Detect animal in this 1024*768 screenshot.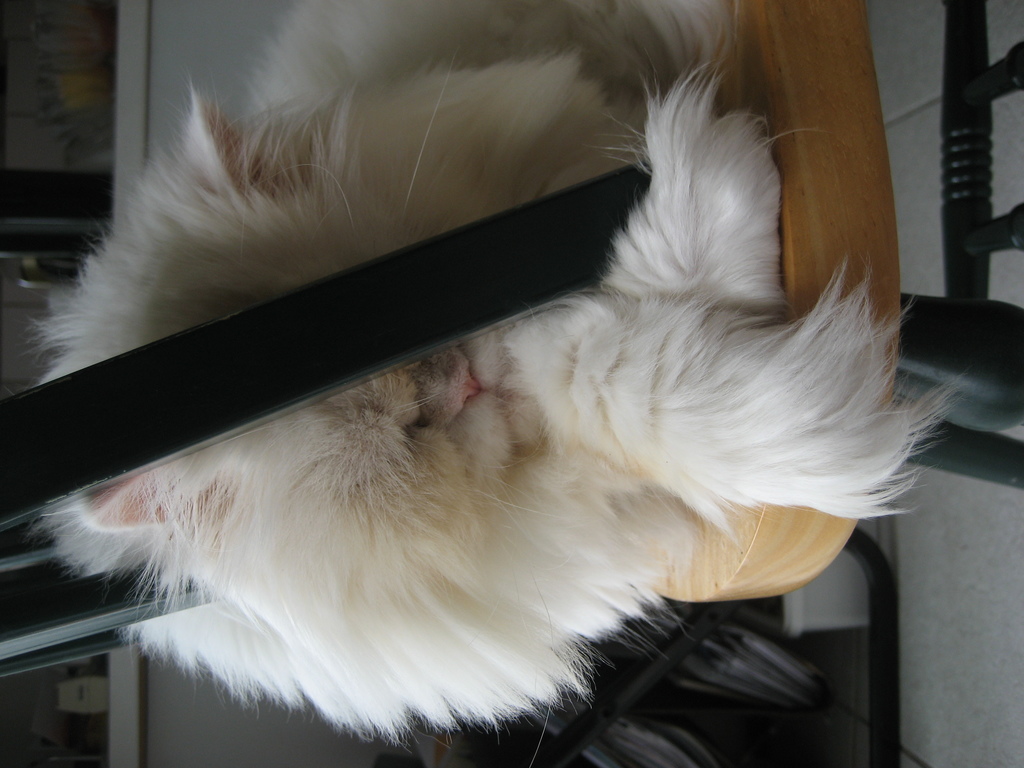
Detection: <bbox>16, 2, 955, 764</bbox>.
